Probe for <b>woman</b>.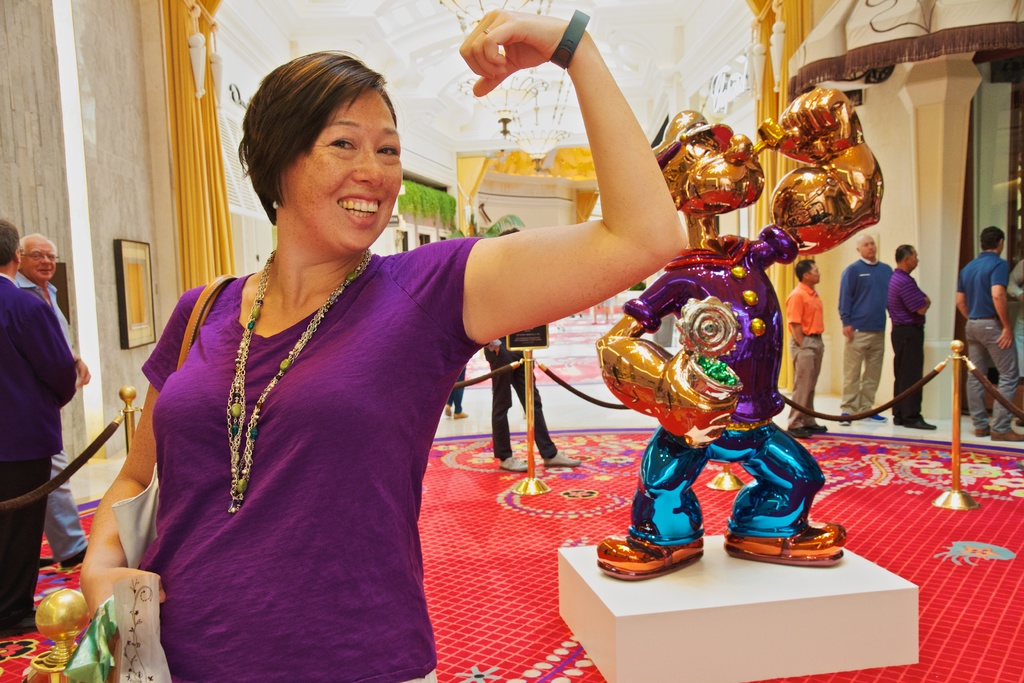
Probe result: locate(79, 7, 691, 682).
